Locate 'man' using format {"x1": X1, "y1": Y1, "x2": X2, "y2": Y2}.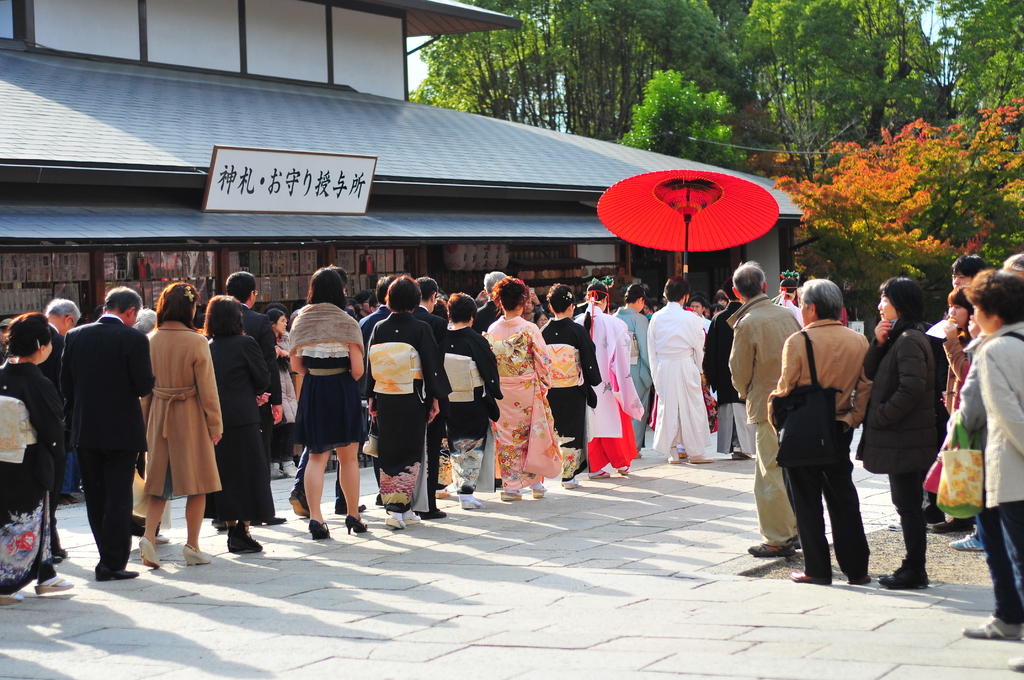
{"x1": 52, "y1": 273, "x2": 141, "y2": 585}.
